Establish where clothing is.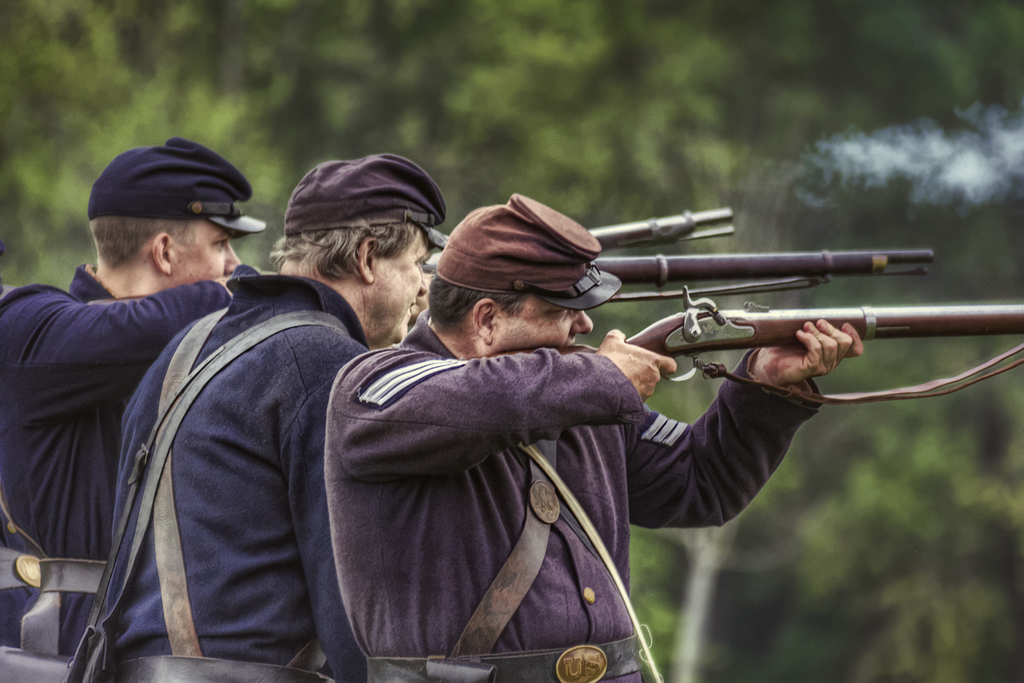
Established at {"left": 88, "top": 268, "right": 378, "bottom": 682}.
